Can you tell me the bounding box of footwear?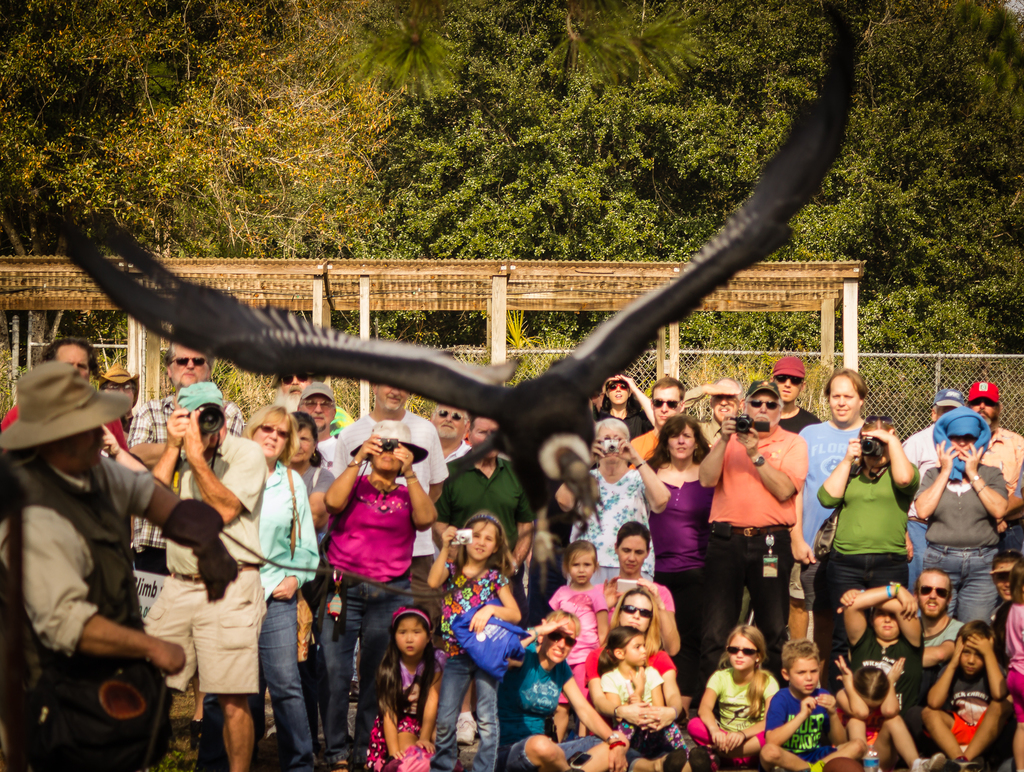
BBox(190, 719, 205, 750).
